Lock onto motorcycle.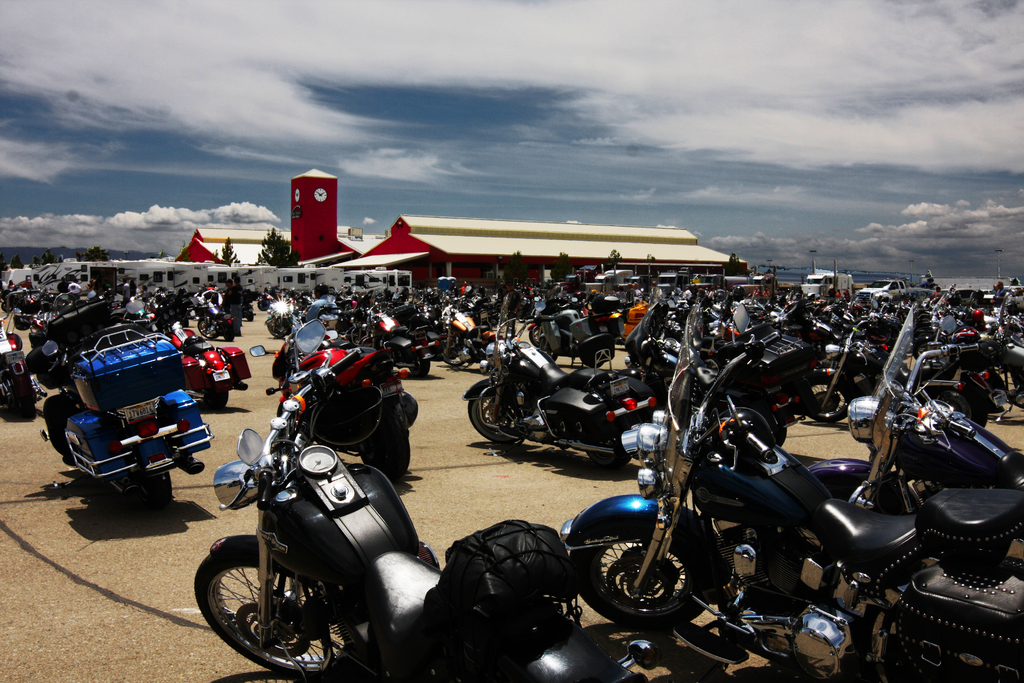
Locked: 266,335,417,473.
